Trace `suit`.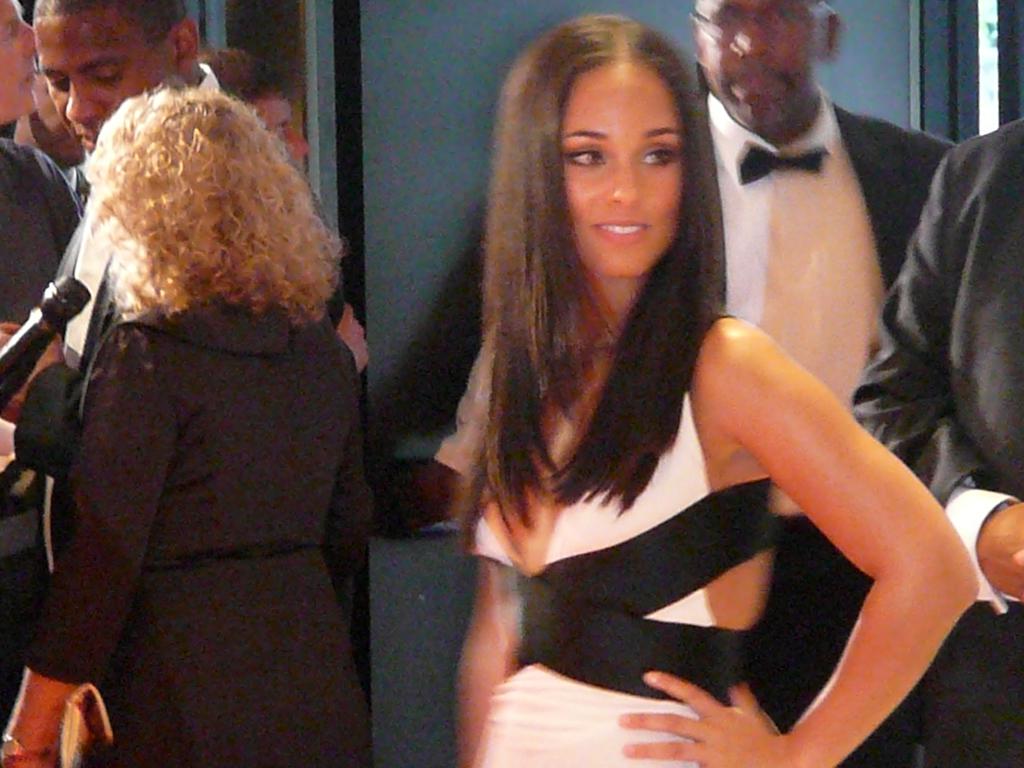
Traced to bbox=[746, 100, 959, 767].
